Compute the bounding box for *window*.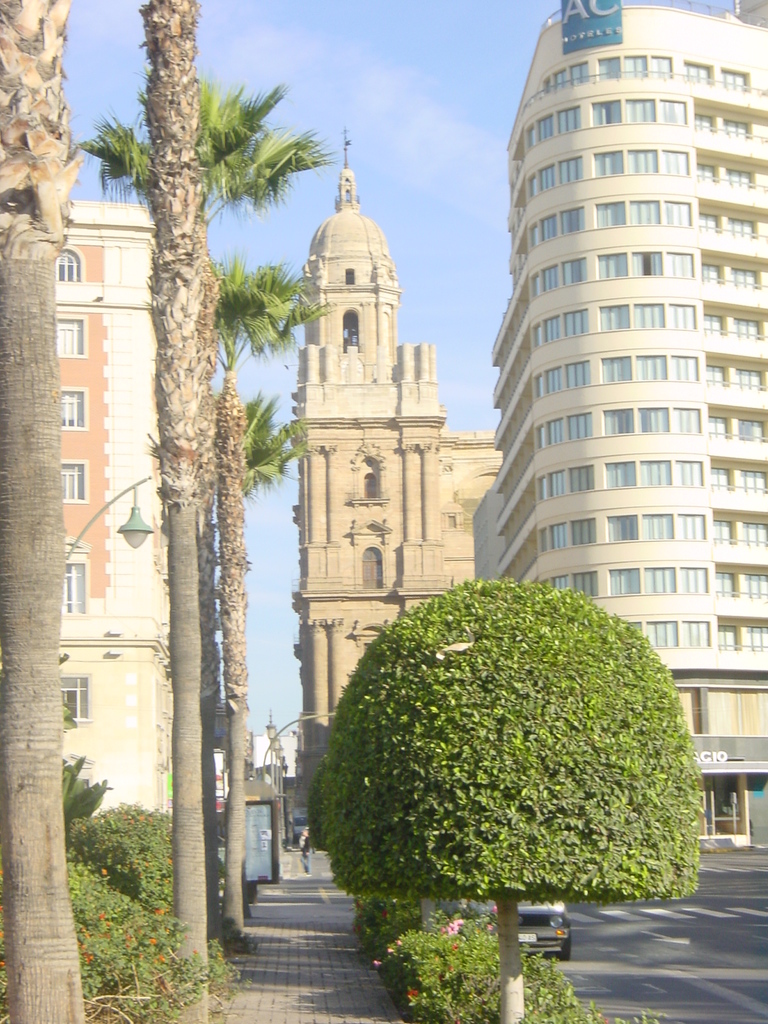
(566, 410, 594, 438).
